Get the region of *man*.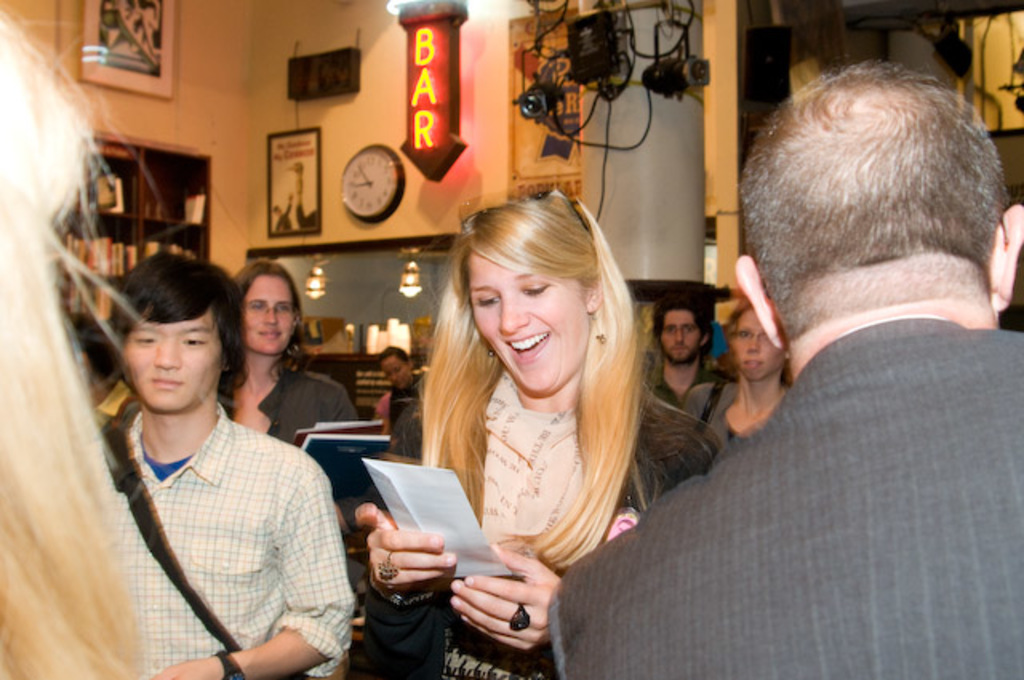
{"x1": 637, "y1": 293, "x2": 742, "y2": 405}.
